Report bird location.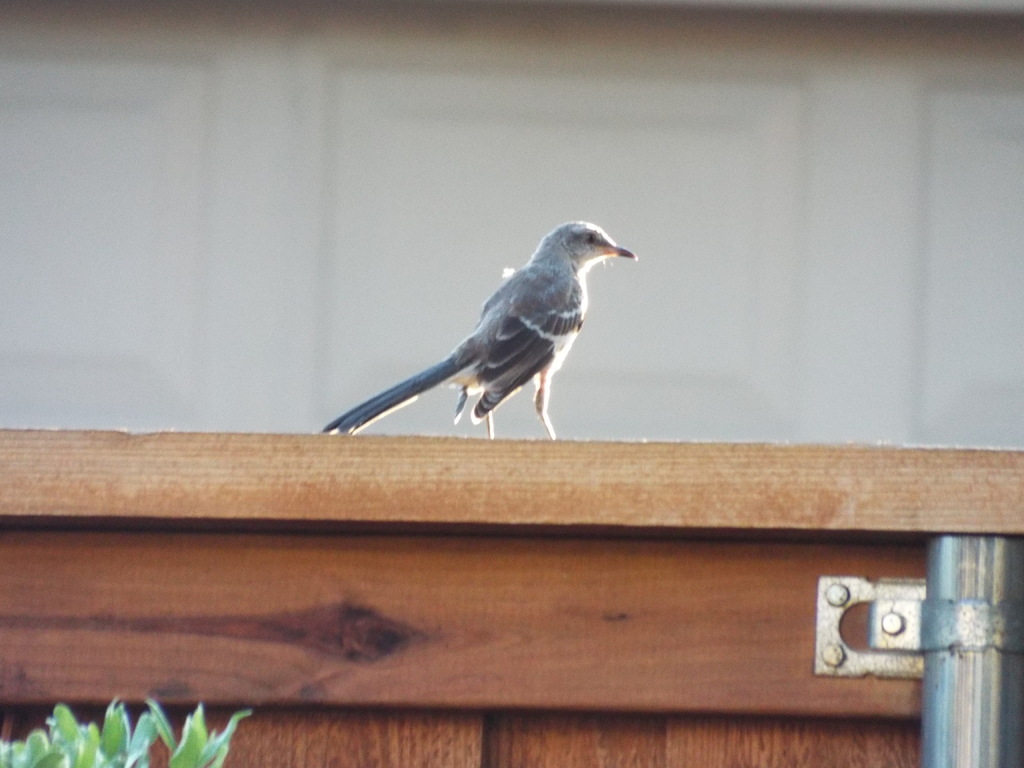
Report: region(331, 225, 648, 438).
